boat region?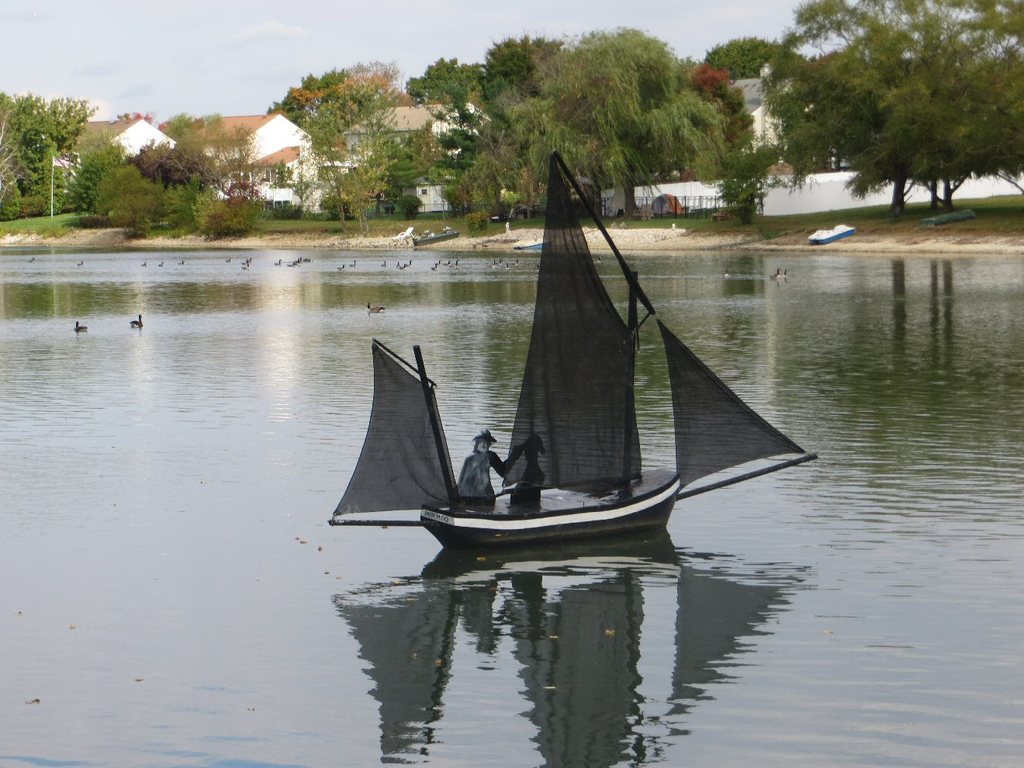
(left=323, top=153, right=808, bottom=607)
